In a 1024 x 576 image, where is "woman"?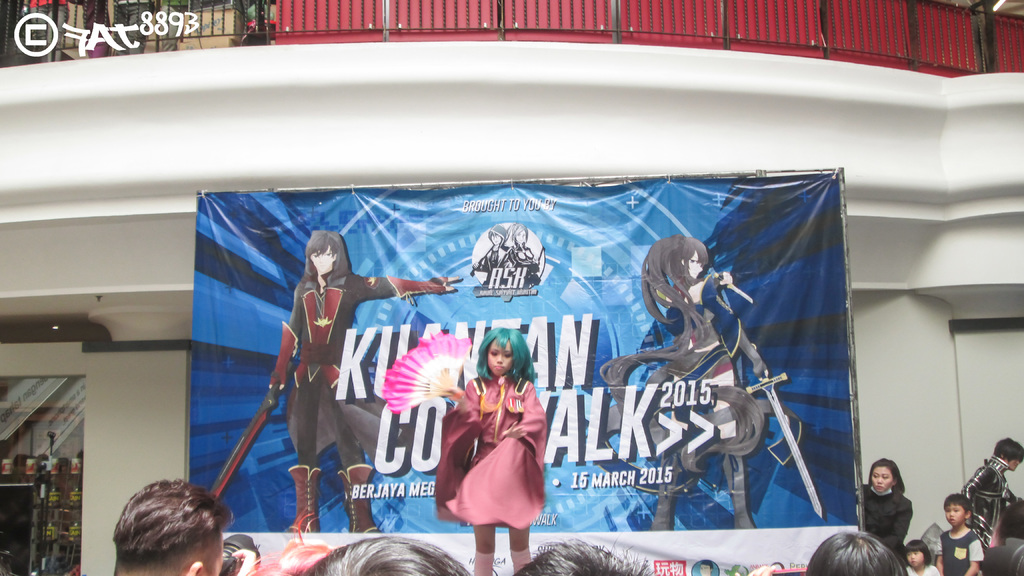
bbox=(444, 323, 550, 552).
